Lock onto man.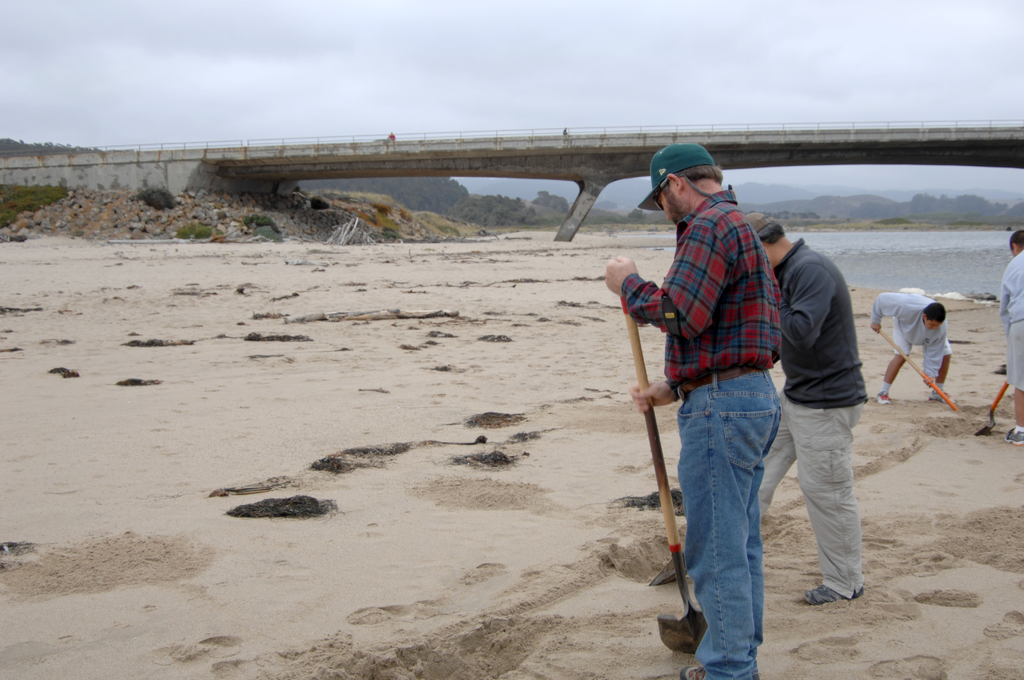
Locked: pyautogui.locateOnScreen(871, 295, 954, 408).
